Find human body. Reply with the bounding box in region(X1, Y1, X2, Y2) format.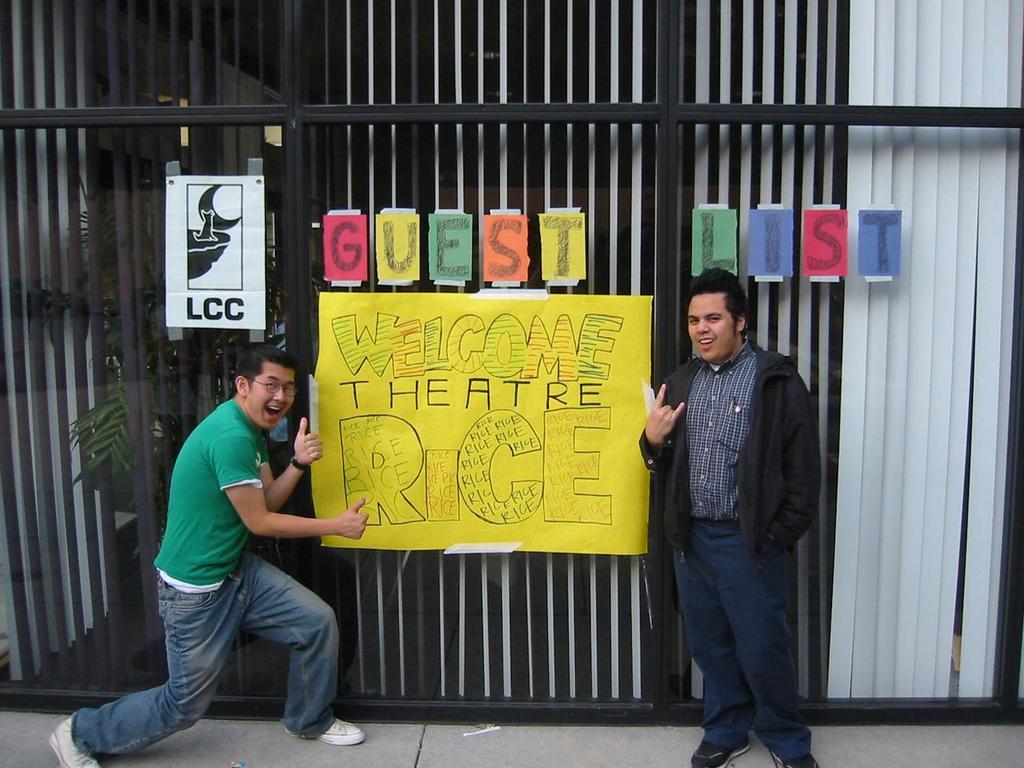
region(51, 394, 365, 767).
